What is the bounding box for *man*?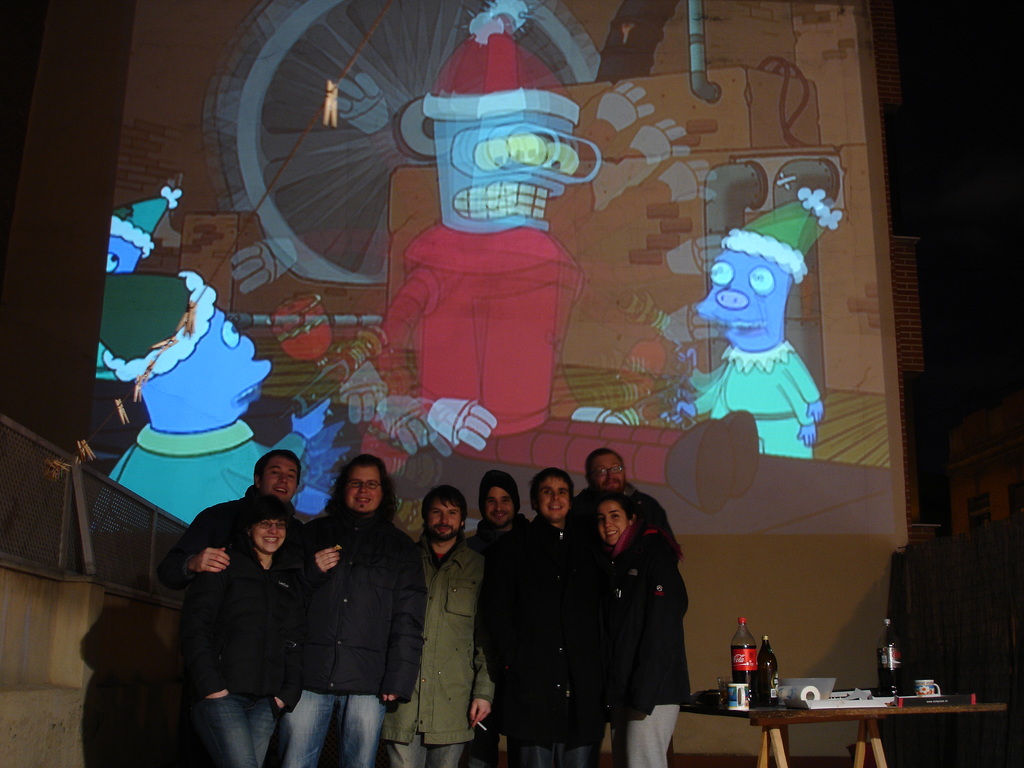
{"x1": 156, "y1": 447, "x2": 303, "y2": 590}.
